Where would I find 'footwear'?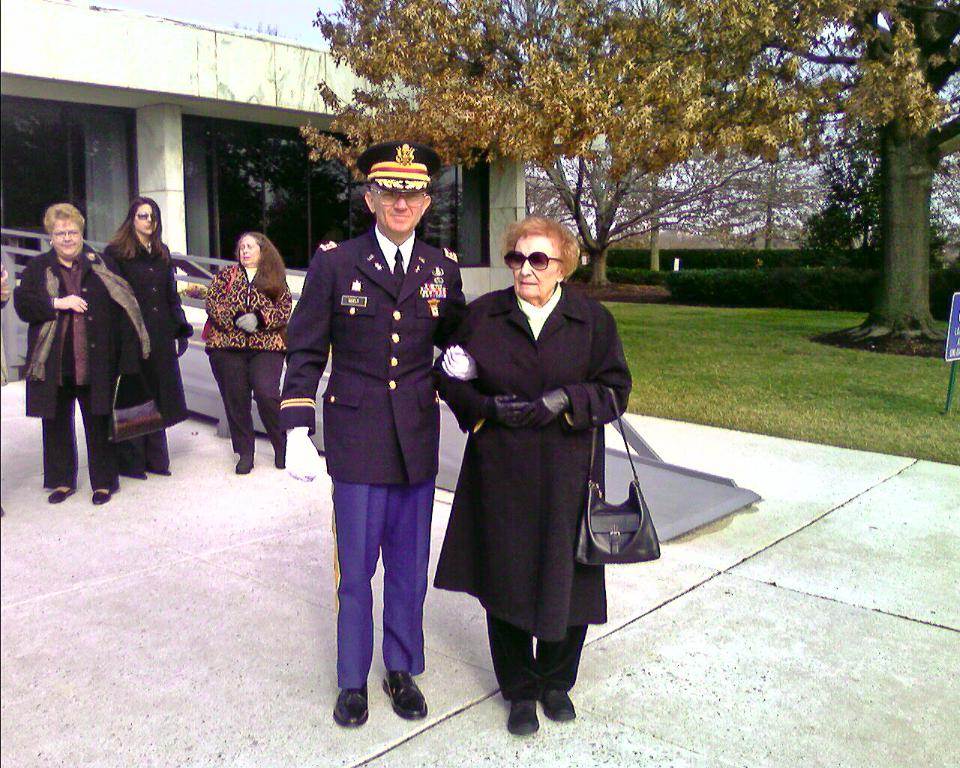
At (510, 697, 538, 736).
